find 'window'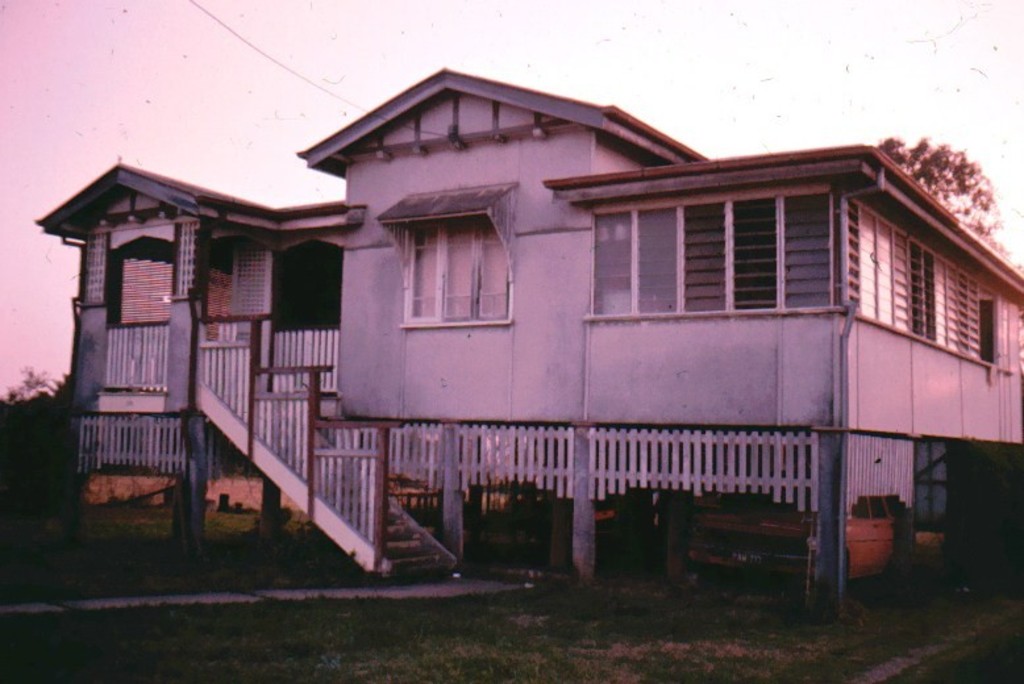
592,187,838,320
